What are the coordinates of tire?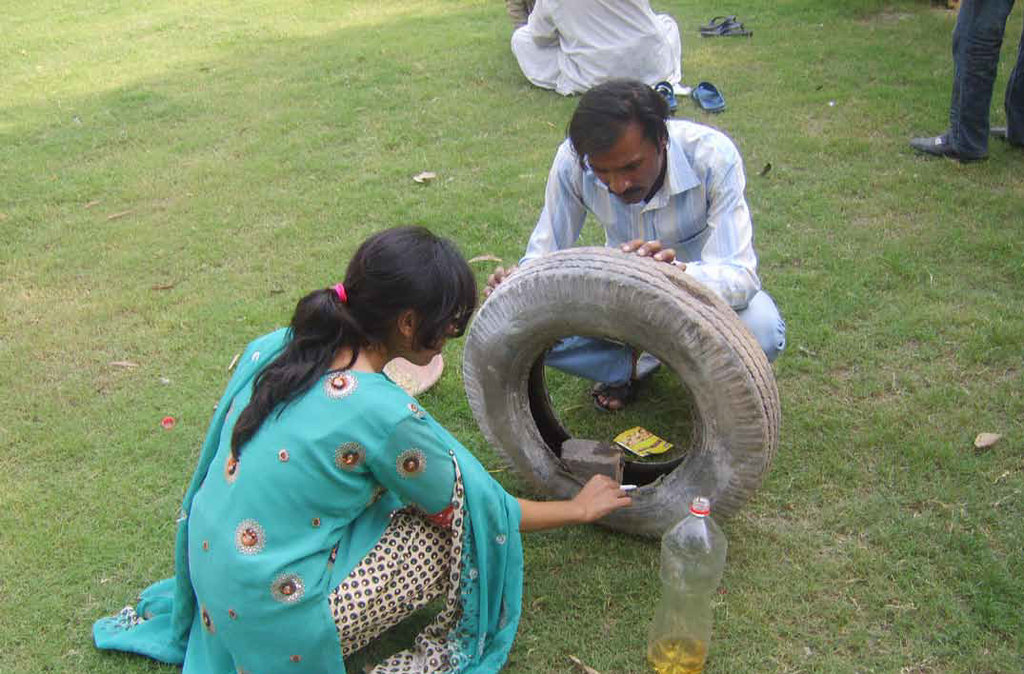
left=470, top=249, right=774, bottom=557.
